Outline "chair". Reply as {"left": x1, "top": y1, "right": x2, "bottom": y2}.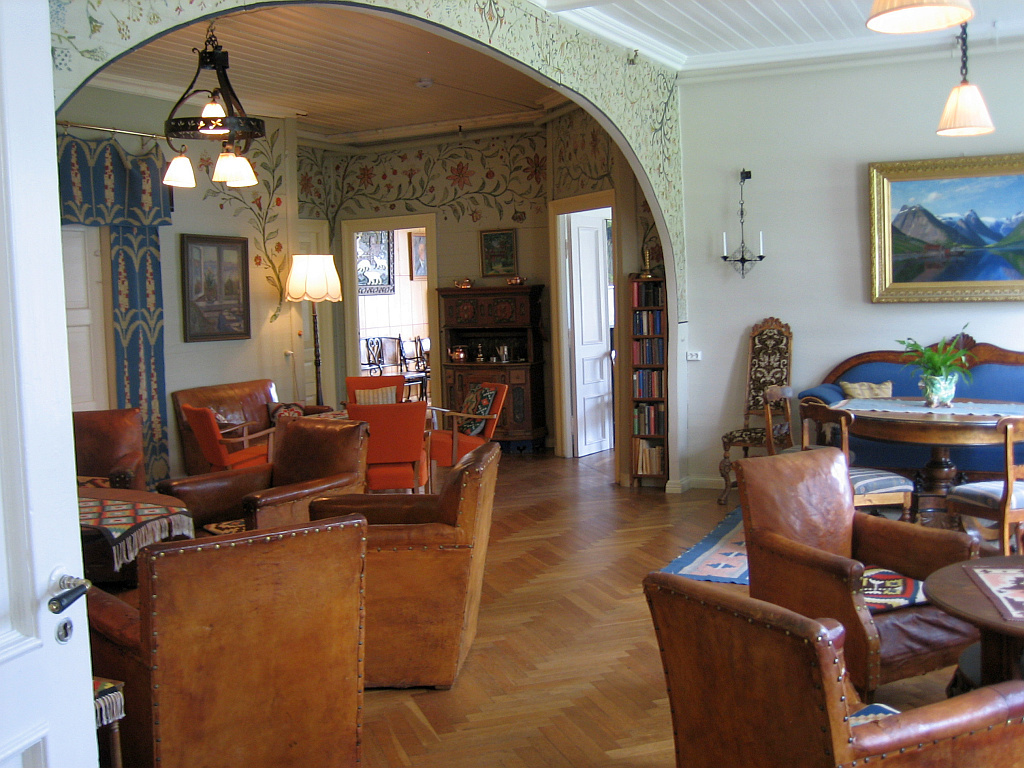
{"left": 641, "top": 572, "right": 1023, "bottom": 767}.
